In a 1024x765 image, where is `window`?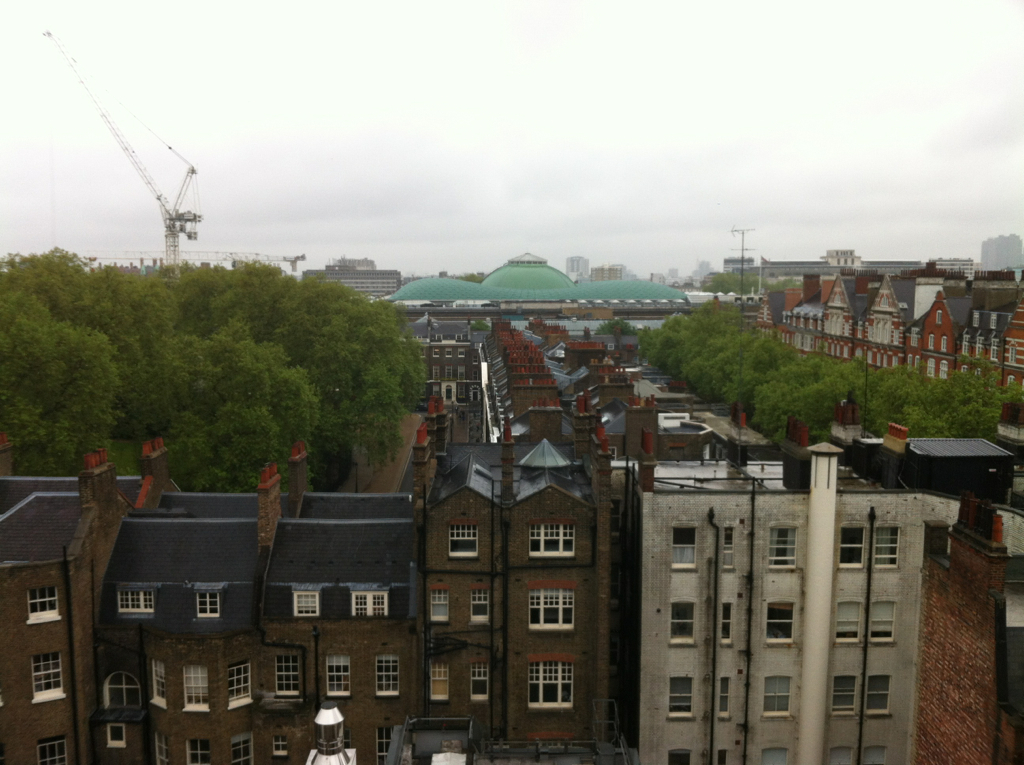
27/581/59/620.
